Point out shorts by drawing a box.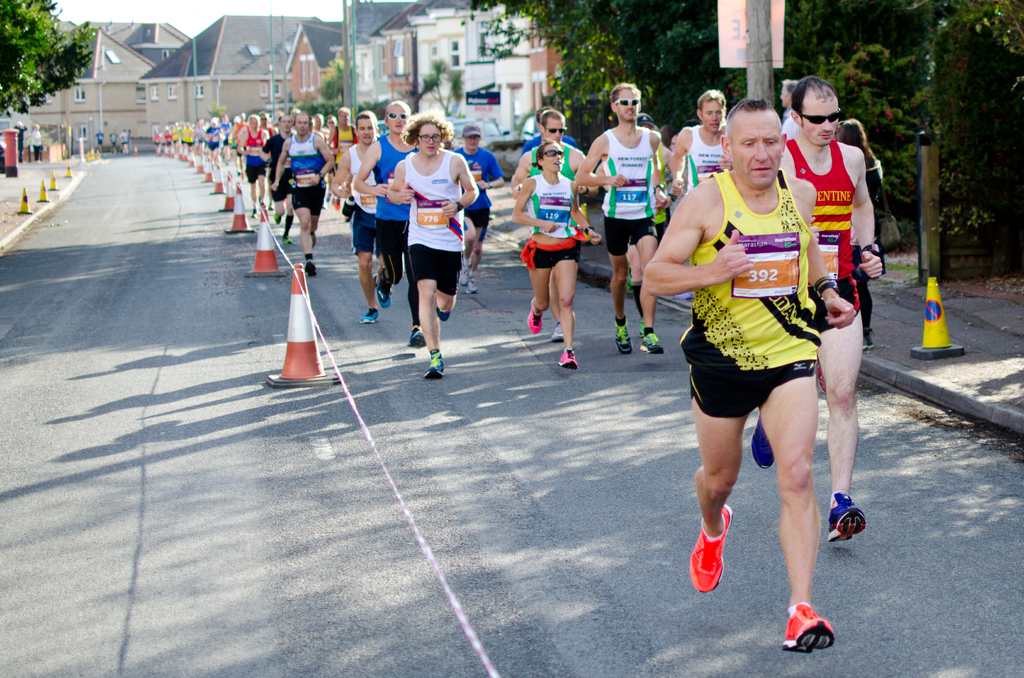
[x1=600, y1=220, x2=660, y2=257].
